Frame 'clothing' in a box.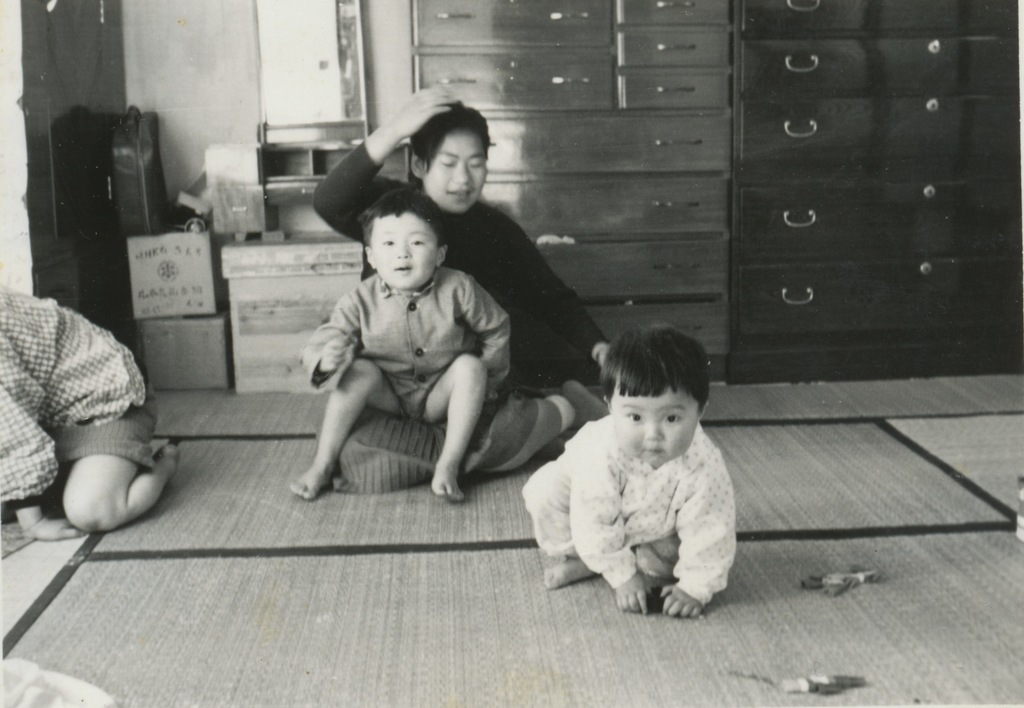
{"left": 300, "top": 264, "right": 509, "bottom": 425}.
